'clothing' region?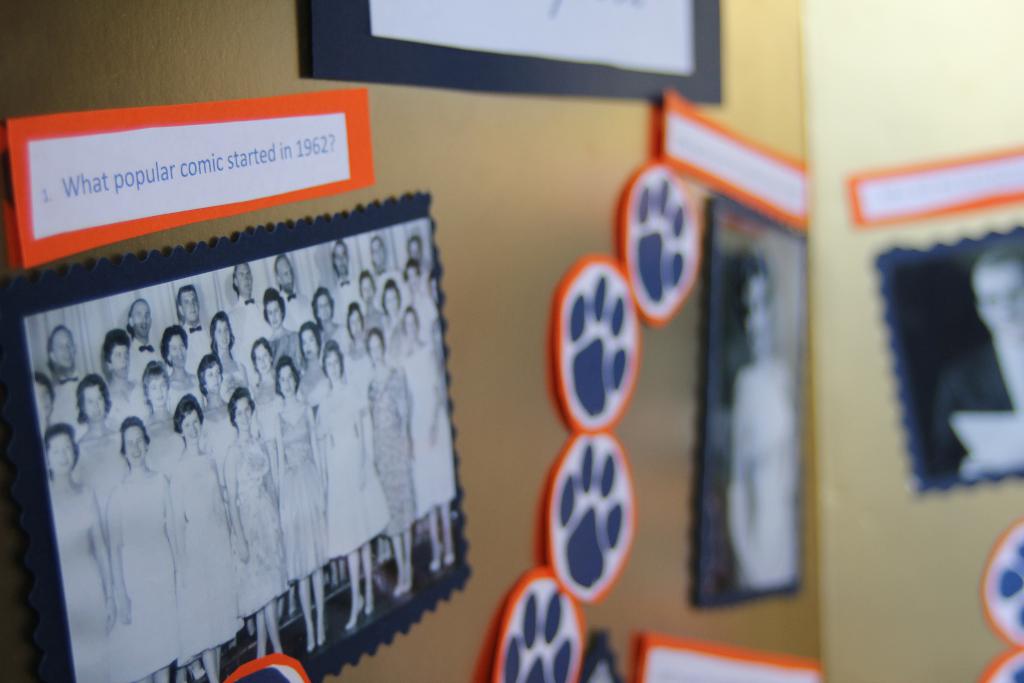
bbox=[414, 265, 434, 281]
